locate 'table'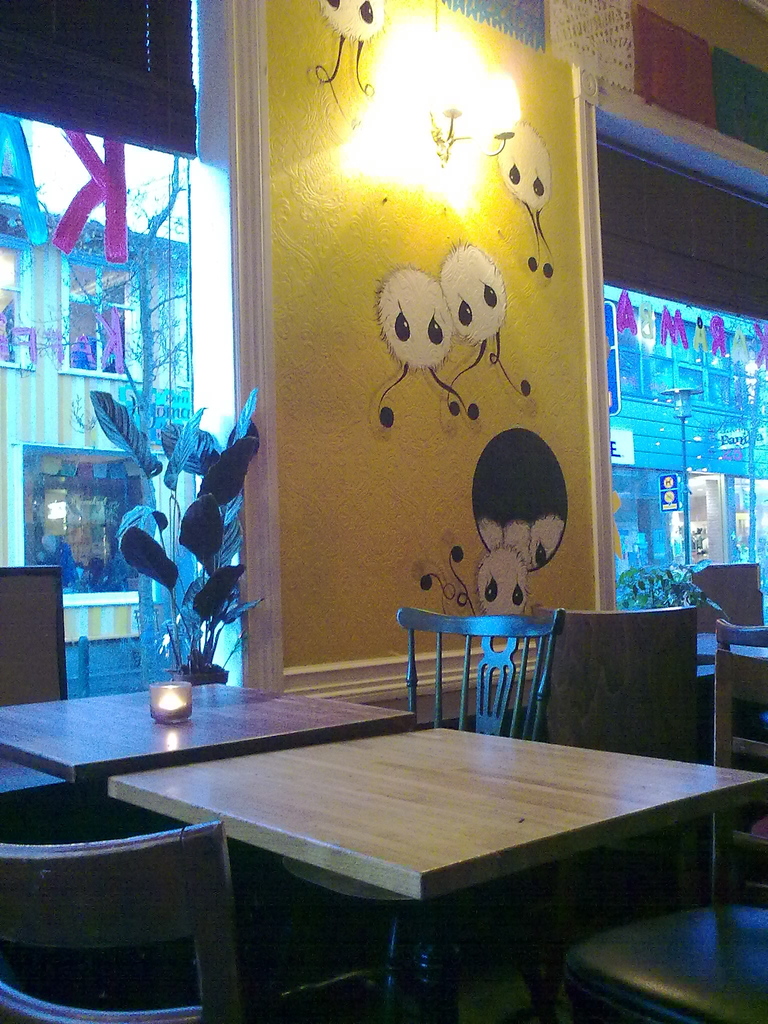
x1=55 y1=666 x2=734 y2=1000
